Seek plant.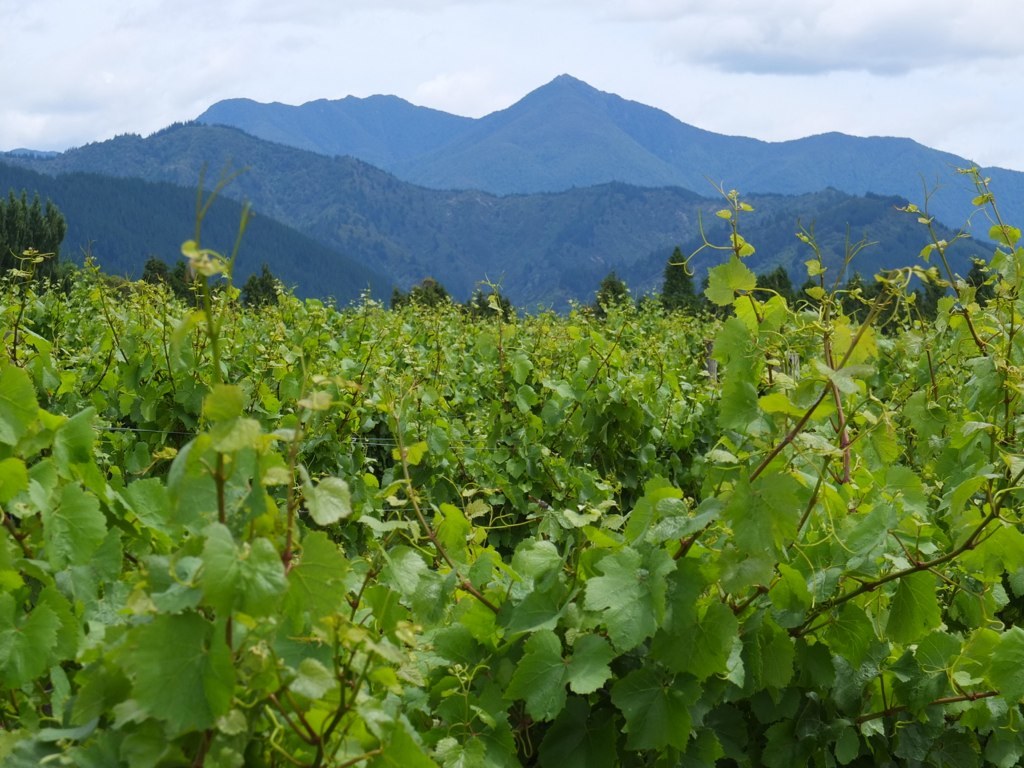
rect(238, 265, 296, 309).
